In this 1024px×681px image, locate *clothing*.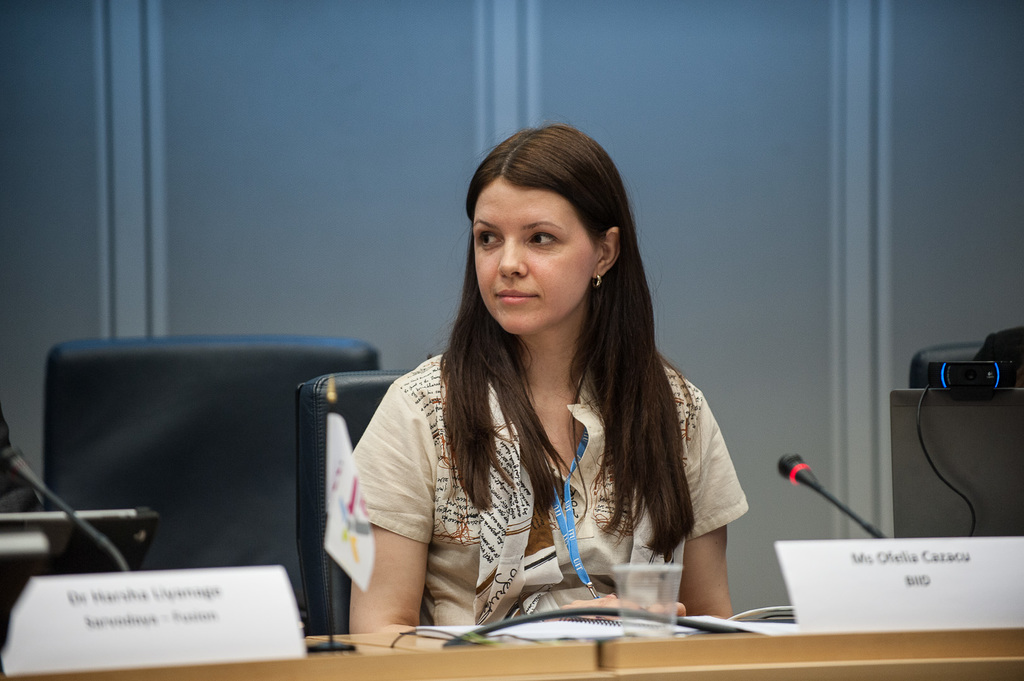
Bounding box: region(353, 324, 769, 623).
